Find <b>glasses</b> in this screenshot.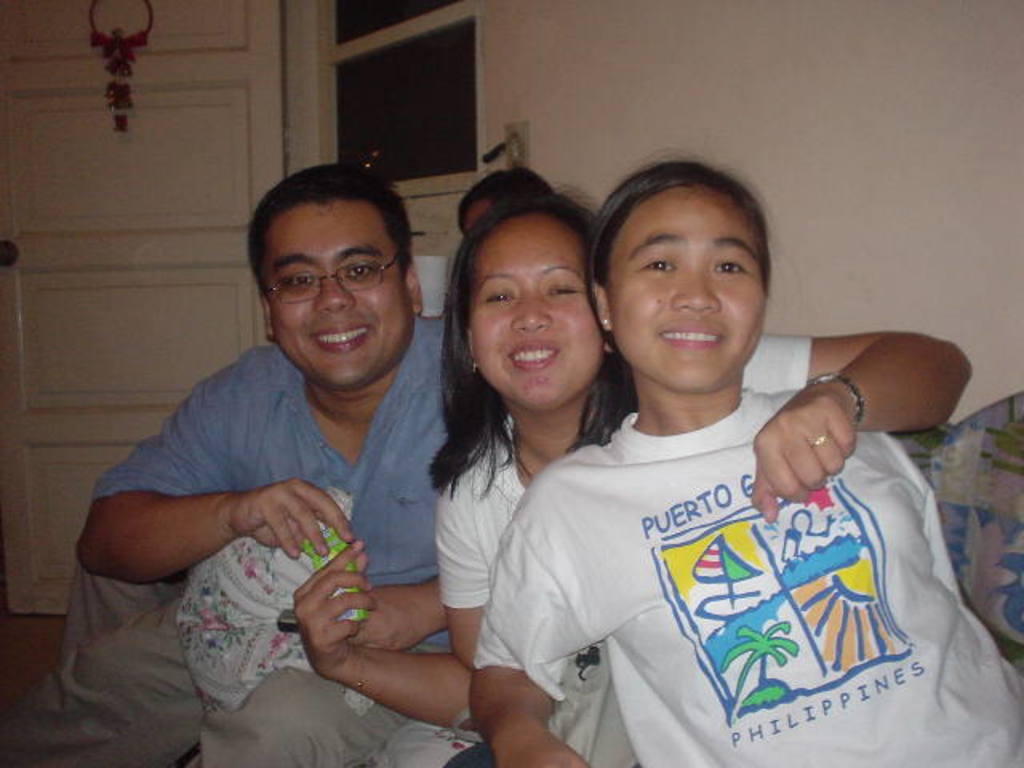
The bounding box for <b>glasses</b> is 253 246 405 304.
